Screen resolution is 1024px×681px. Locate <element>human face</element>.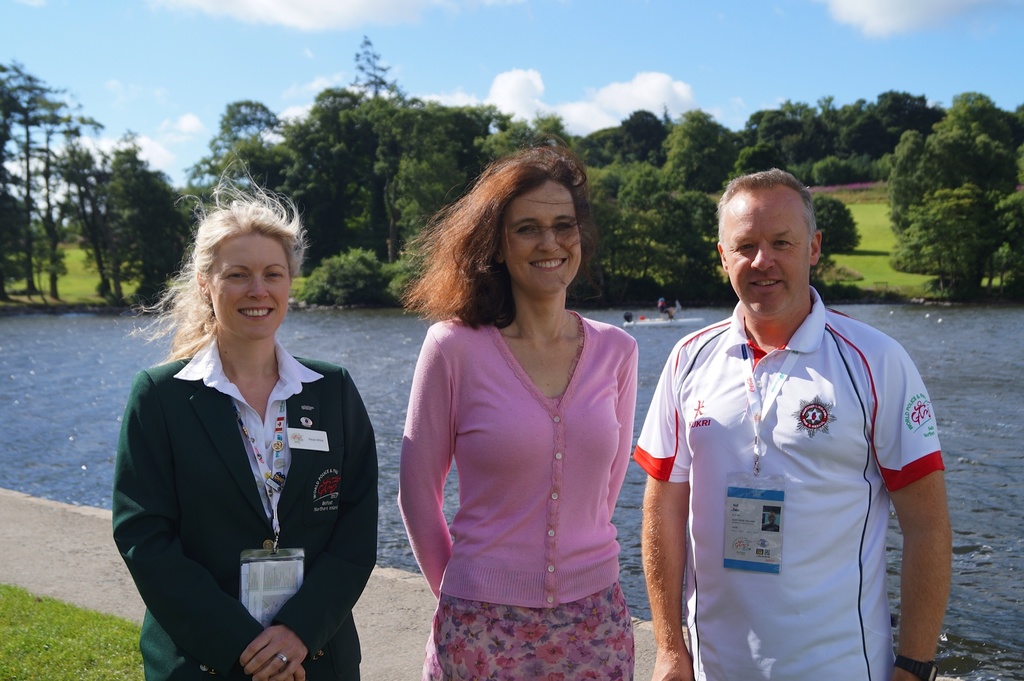
(212,236,290,342).
